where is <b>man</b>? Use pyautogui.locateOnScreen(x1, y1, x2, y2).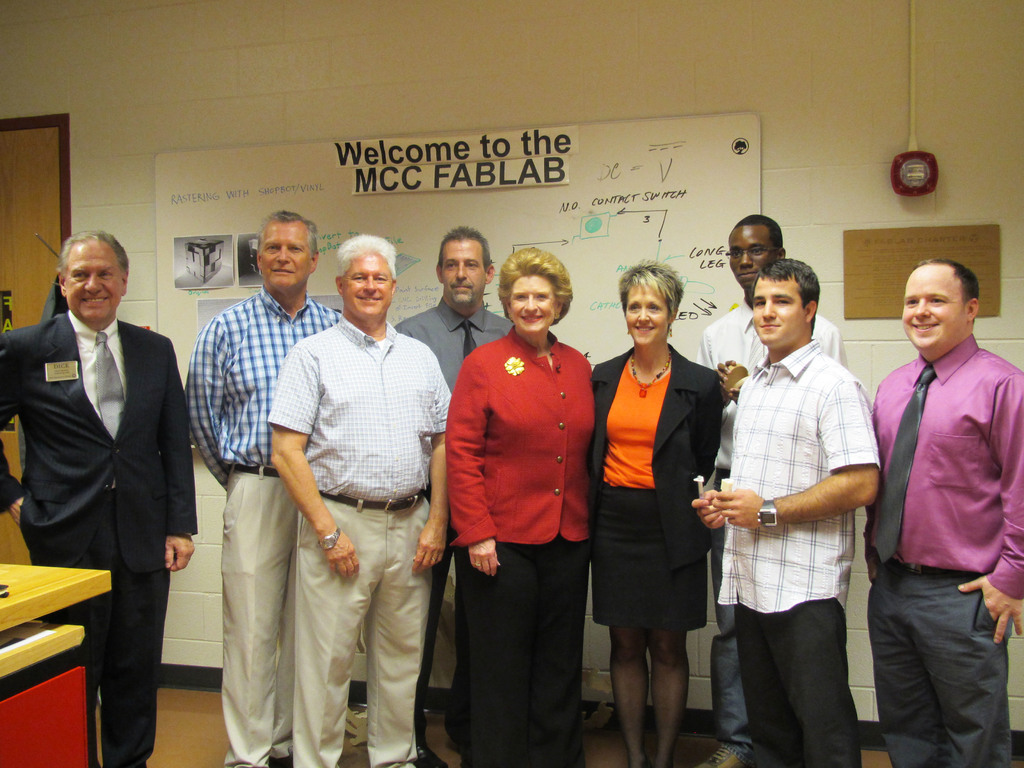
pyautogui.locateOnScreen(259, 223, 452, 767).
